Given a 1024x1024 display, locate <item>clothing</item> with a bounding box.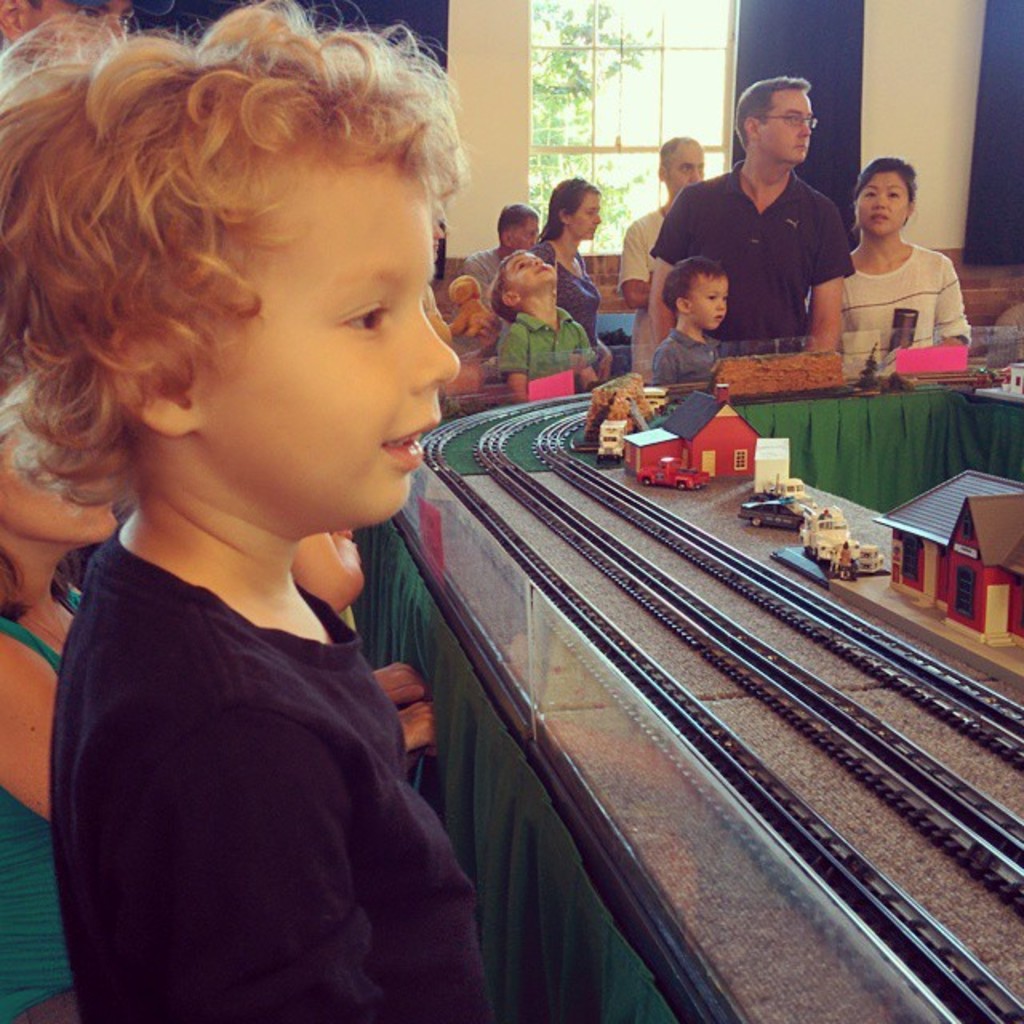
Located: bbox=[616, 206, 662, 382].
